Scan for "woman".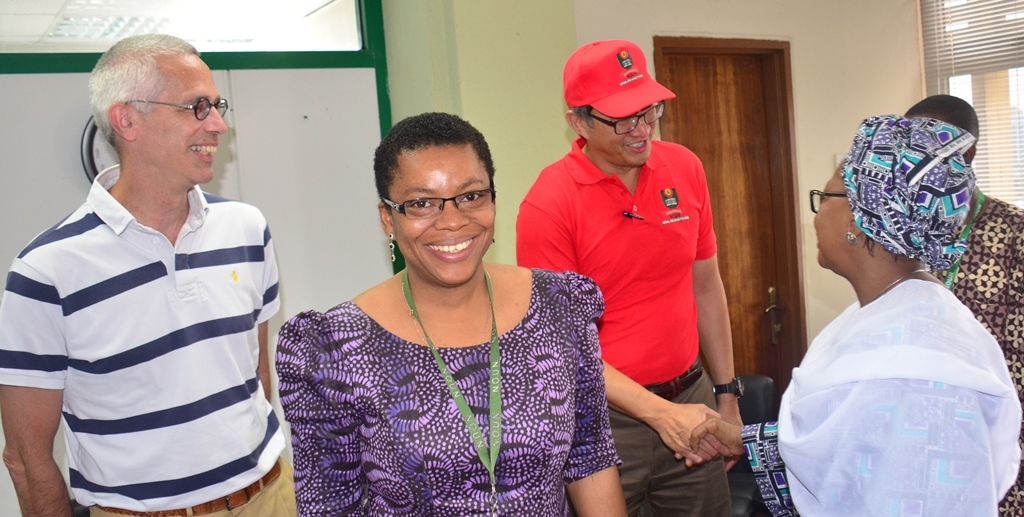
Scan result: 261/111/624/494.
